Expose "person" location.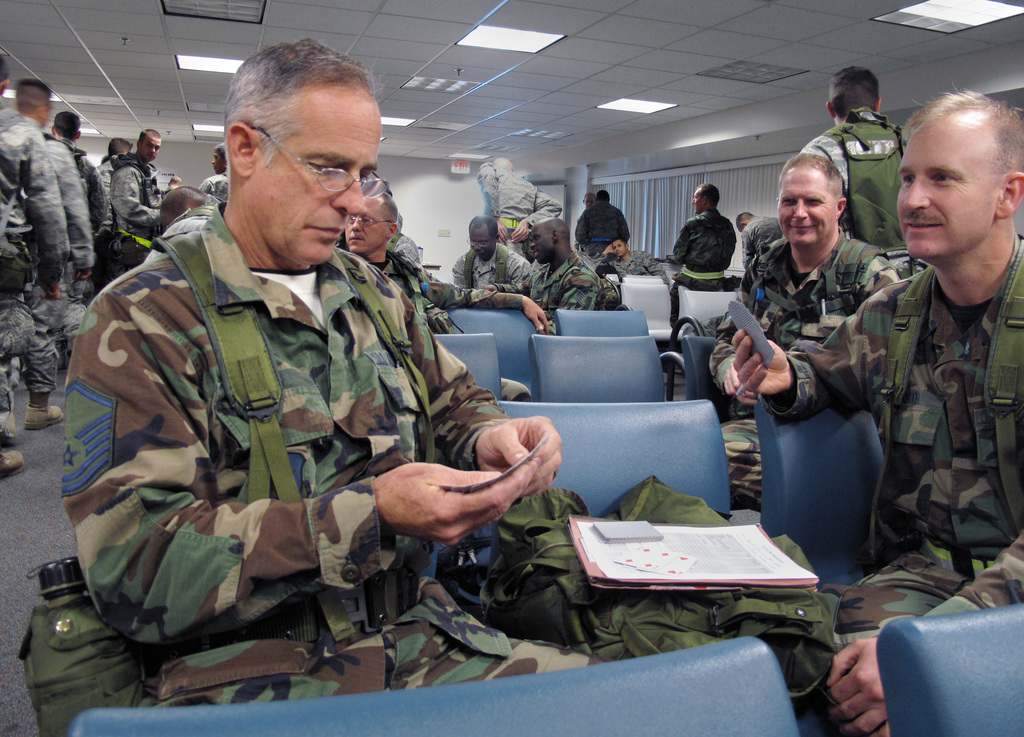
Exposed at (65, 40, 611, 700).
